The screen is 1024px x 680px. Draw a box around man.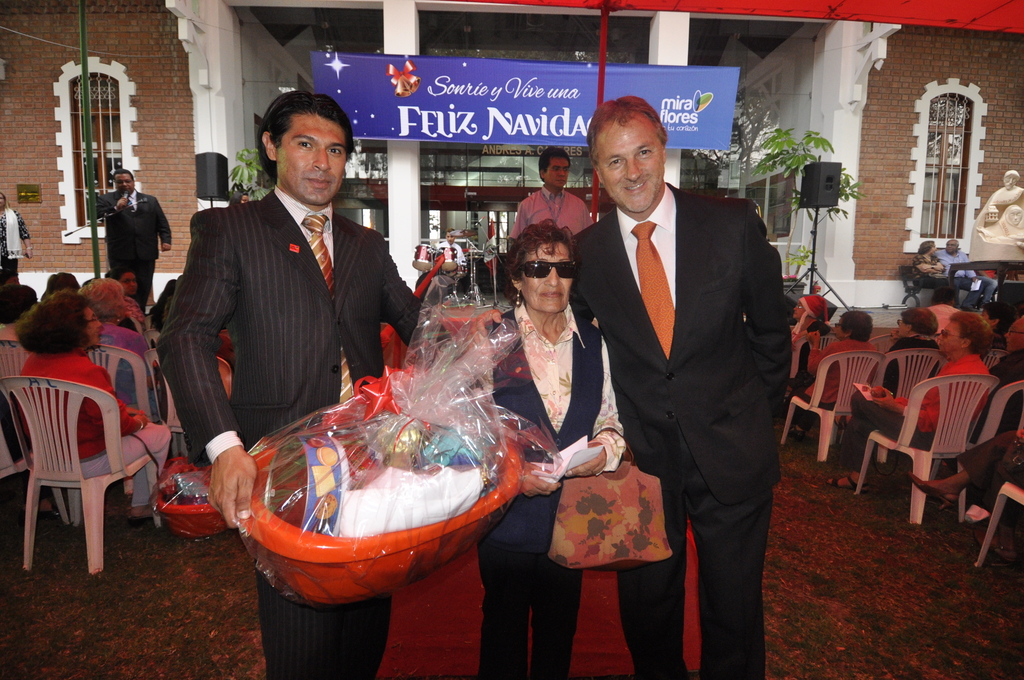
left=932, top=238, right=997, bottom=302.
